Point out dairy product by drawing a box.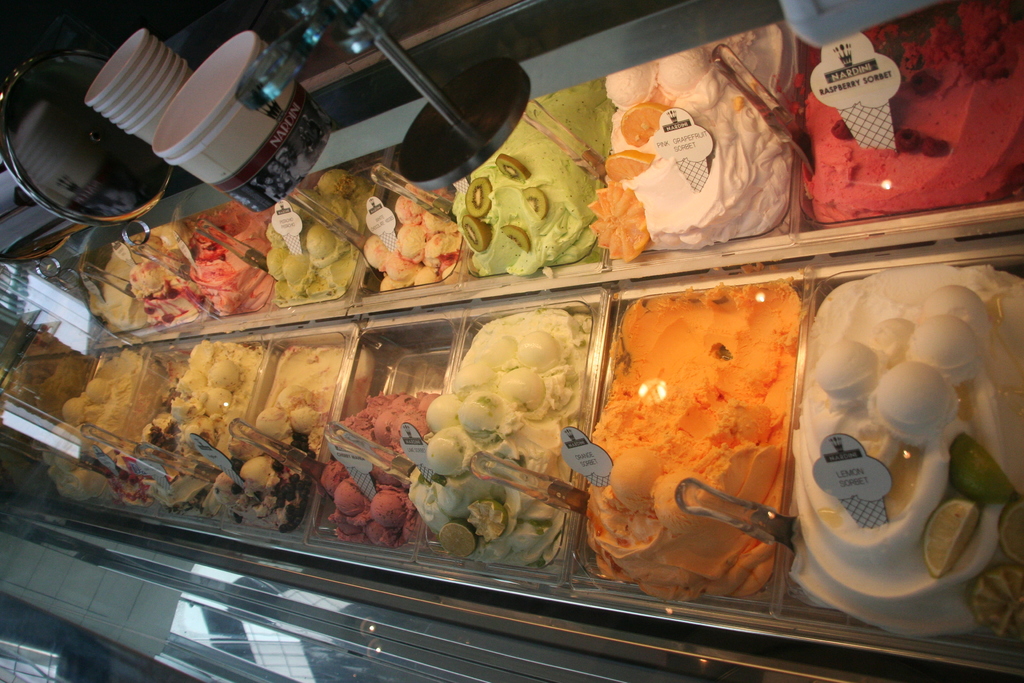
{"x1": 215, "y1": 342, "x2": 309, "y2": 539}.
